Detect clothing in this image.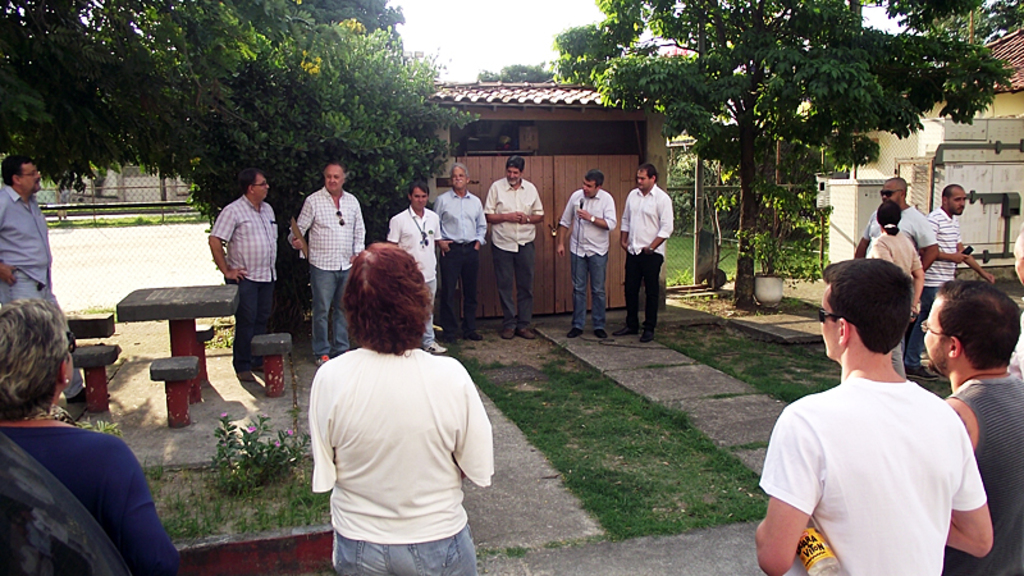
Detection: box=[559, 189, 613, 329].
